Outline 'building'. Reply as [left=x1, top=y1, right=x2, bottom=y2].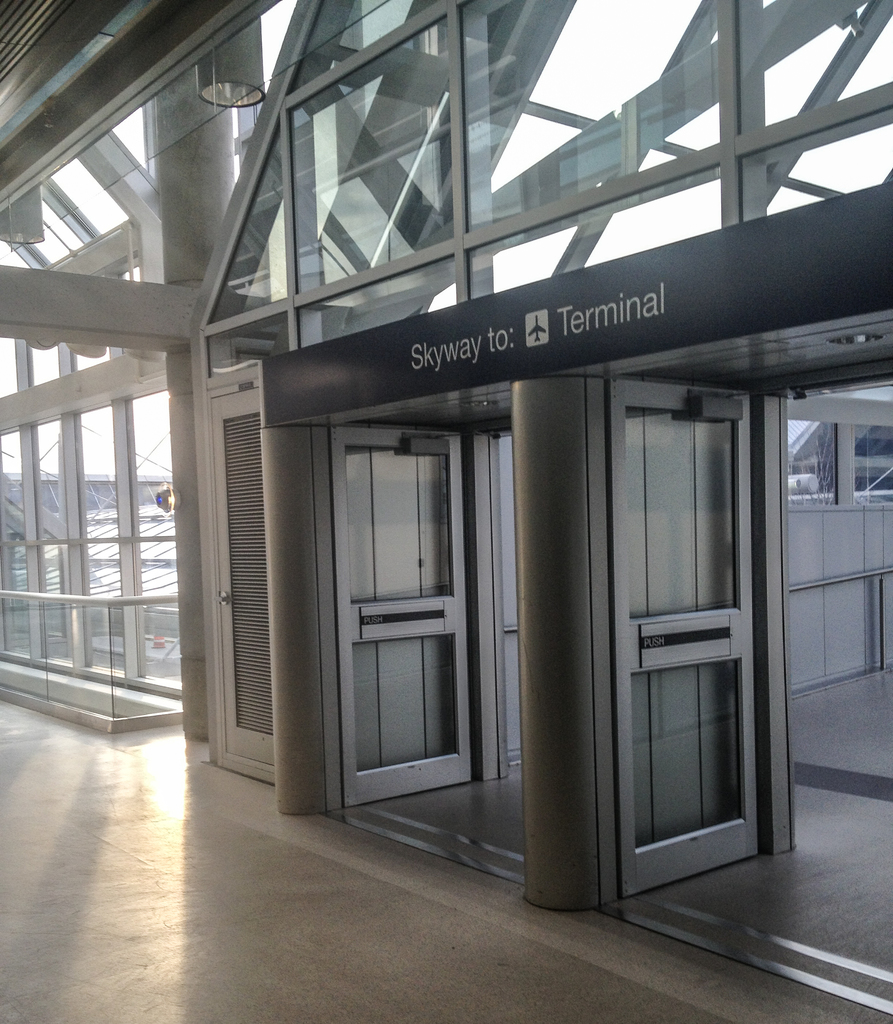
[left=15, top=5, right=892, bottom=935].
